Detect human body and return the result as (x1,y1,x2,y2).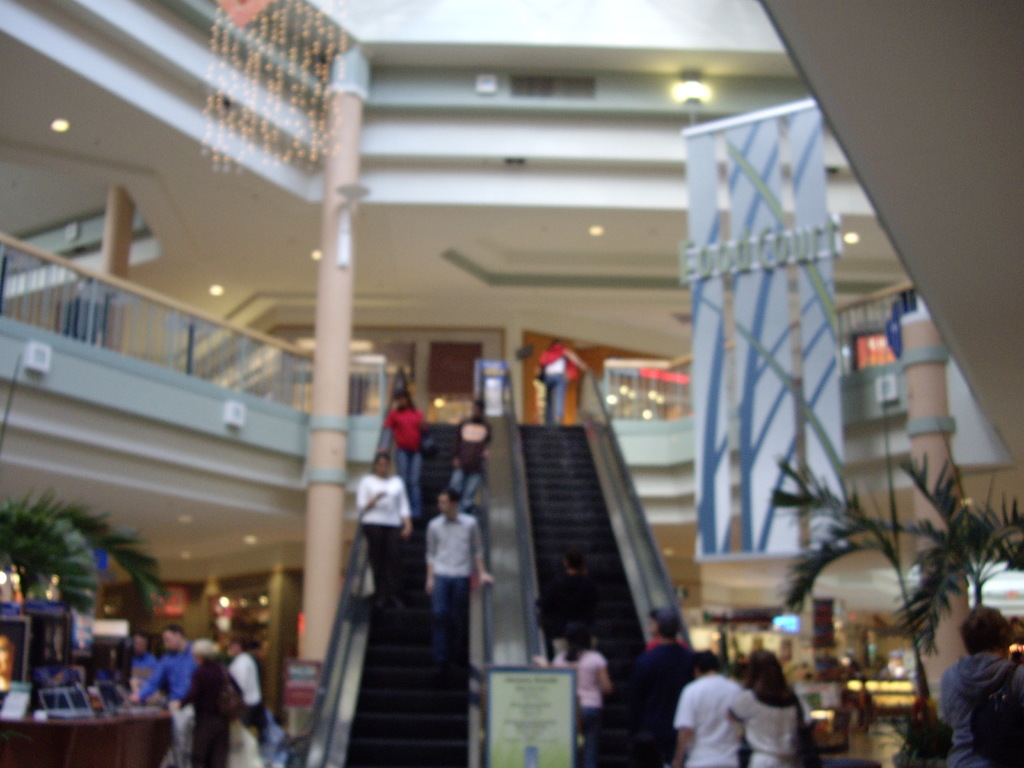
(727,648,799,767).
